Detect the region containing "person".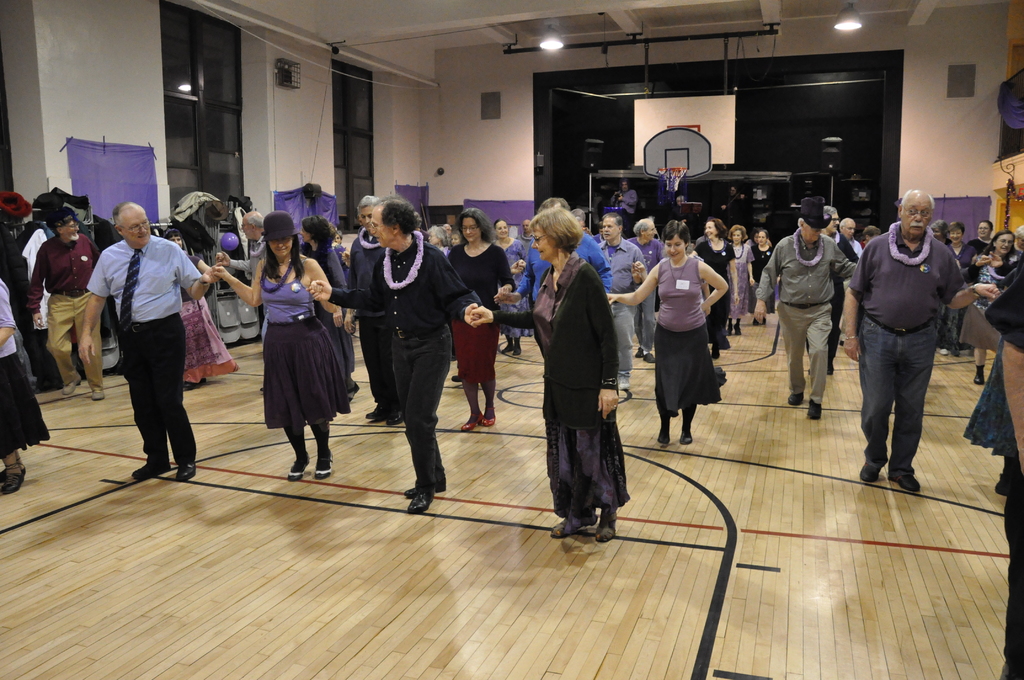
(left=749, top=229, right=776, bottom=329).
